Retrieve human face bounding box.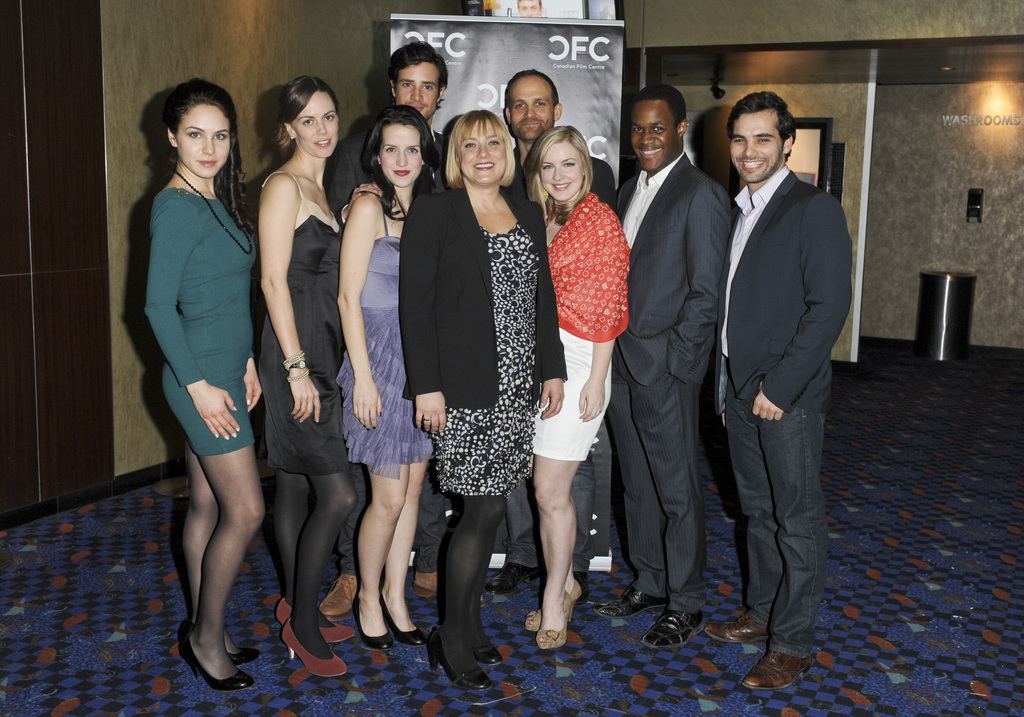
Bounding box: [left=175, top=100, right=232, bottom=181].
